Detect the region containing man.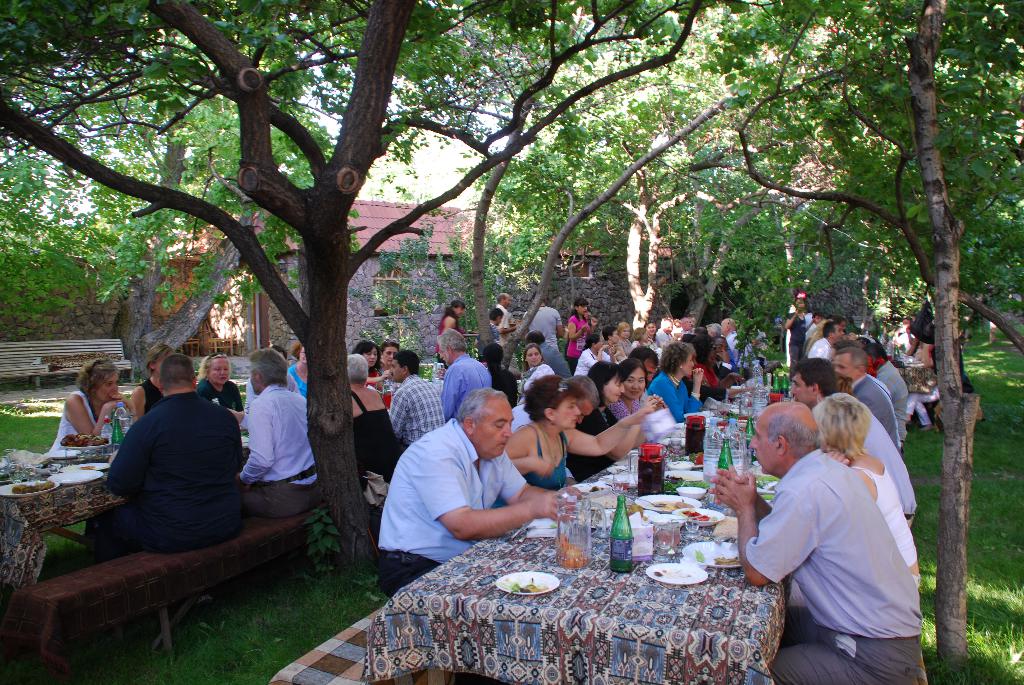
(left=230, top=343, right=325, bottom=517).
